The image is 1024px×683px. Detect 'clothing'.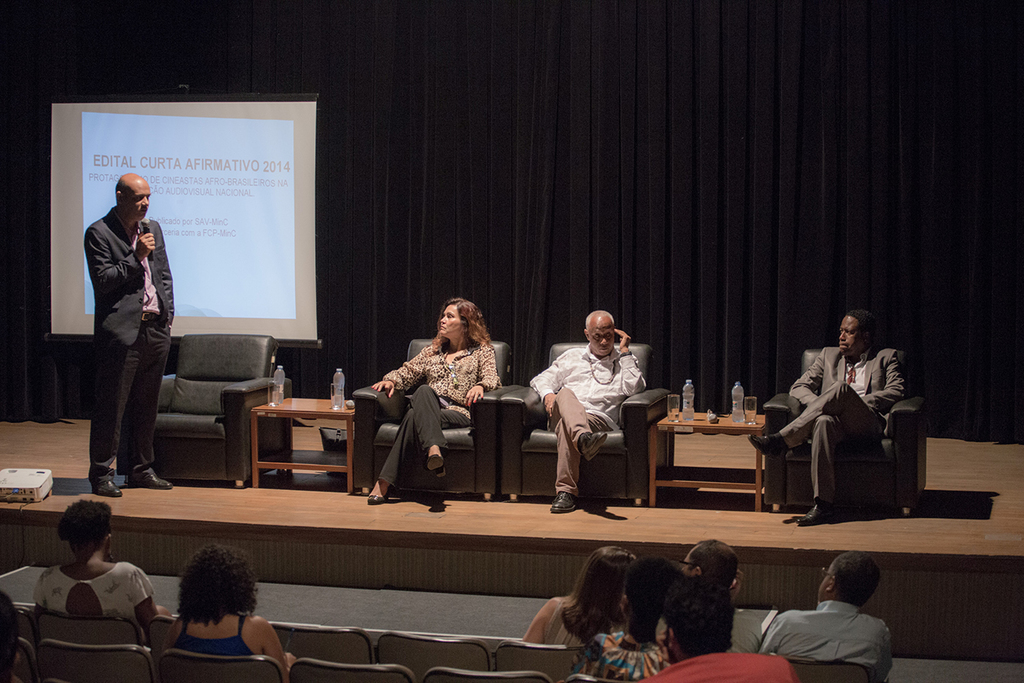
Detection: <bbox>680, 606, 757, 651</bbox>.
